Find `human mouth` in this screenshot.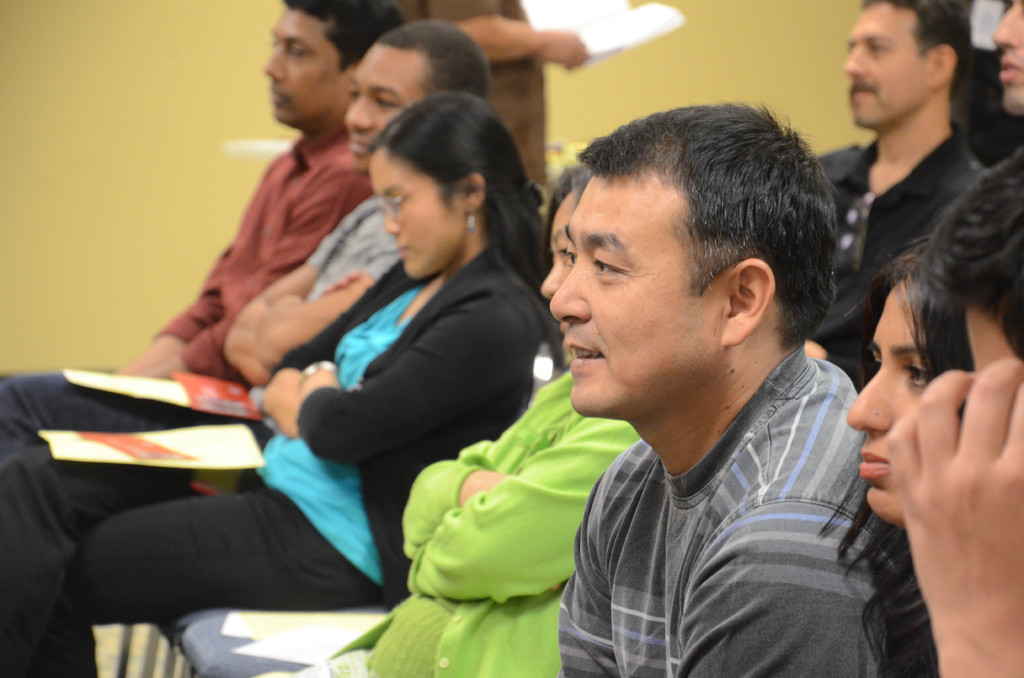
The bounding box for `human mouth` is box(856, 455, 887, 476).
